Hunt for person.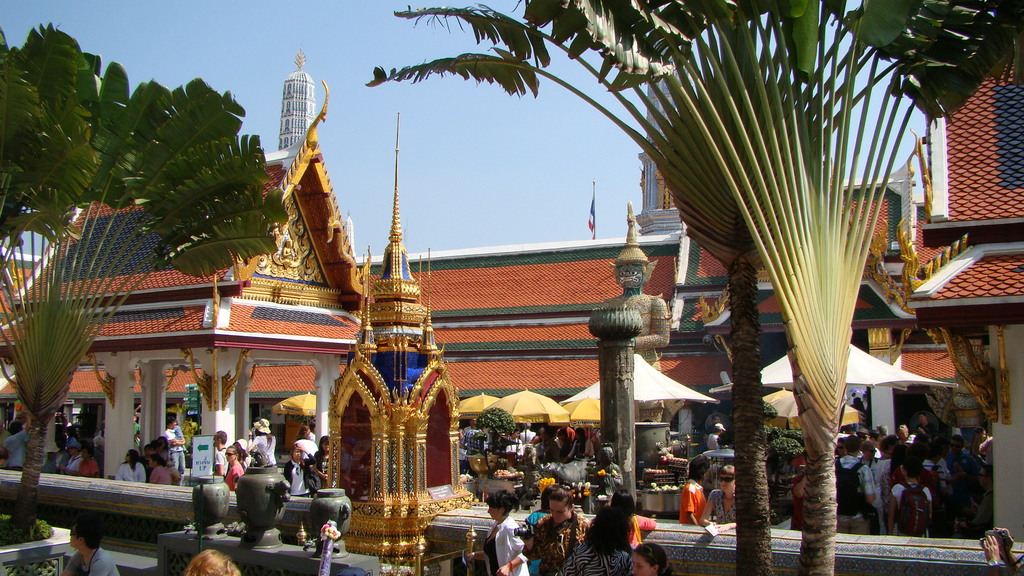
Hunted down at region(308, 435, 332, 487).
